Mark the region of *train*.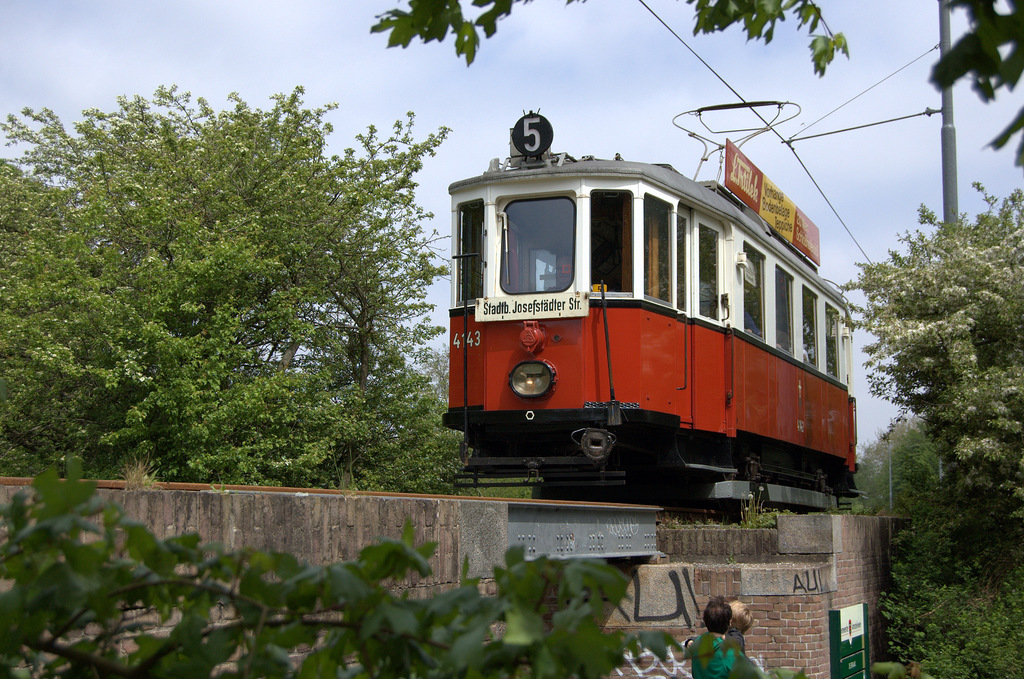
Region: locate(442, 97, 861, 491).
